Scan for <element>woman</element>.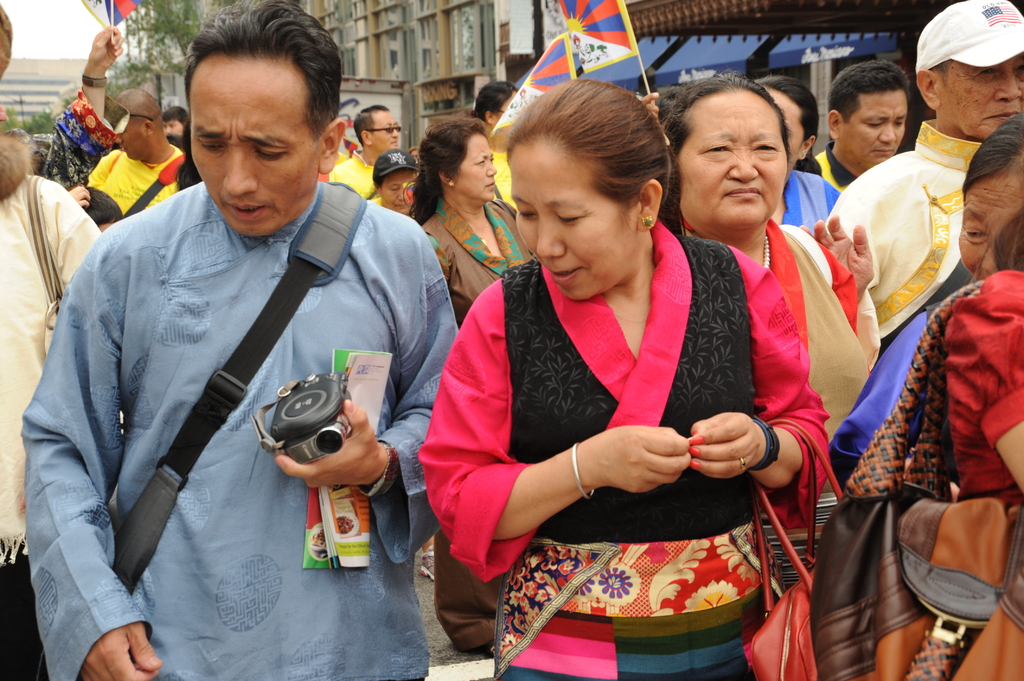
Scan result: bbox=(369, 170, 416, 214).
